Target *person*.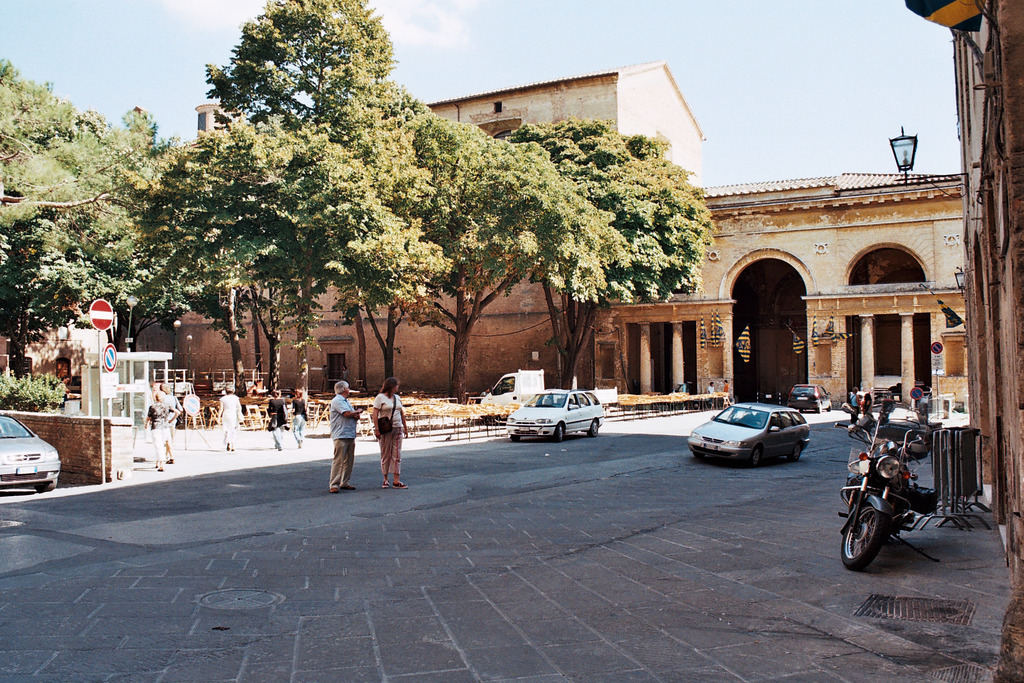
Target region: 706, 379, 717, 395.
